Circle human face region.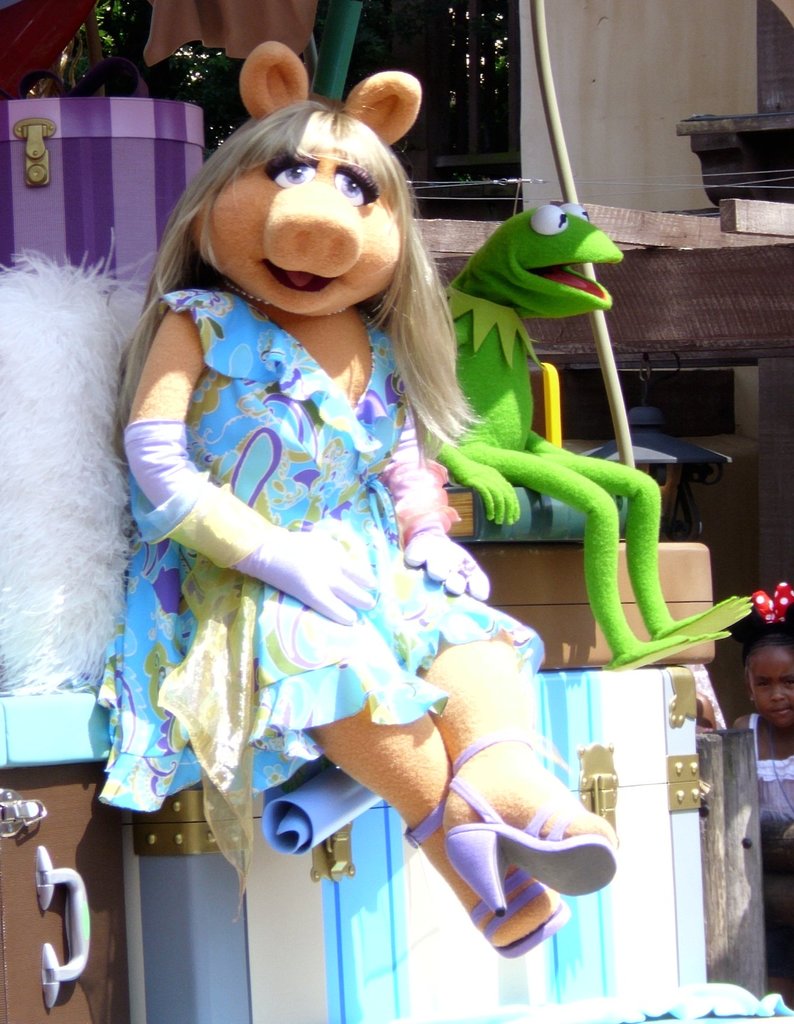
Region: <bbox>748, 644, 793, 726</bbox>.
